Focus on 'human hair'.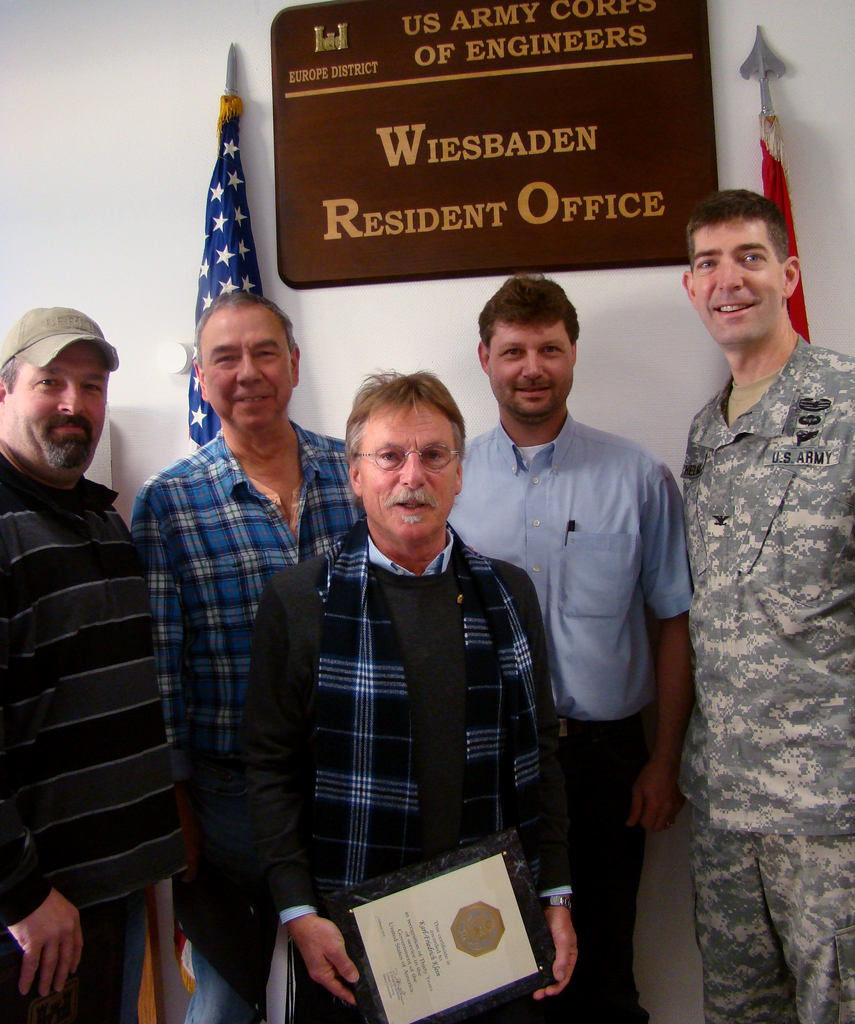
Focused at (left=344, top=365, right=467, bottom=470).
